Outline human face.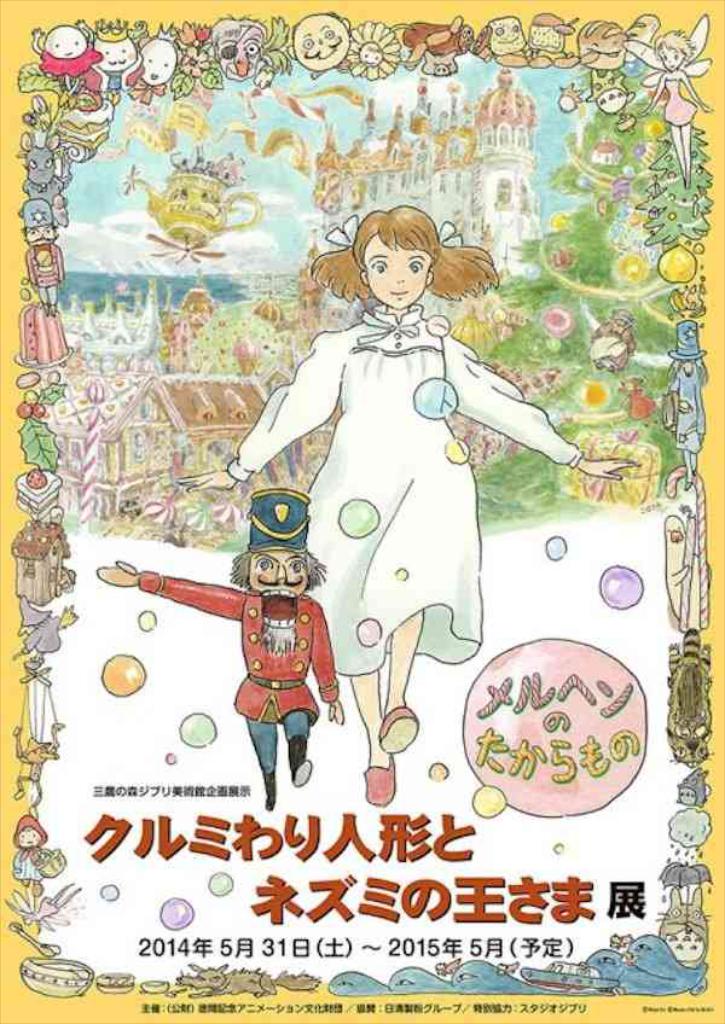
Outline: 144, 46, 179, 94.
